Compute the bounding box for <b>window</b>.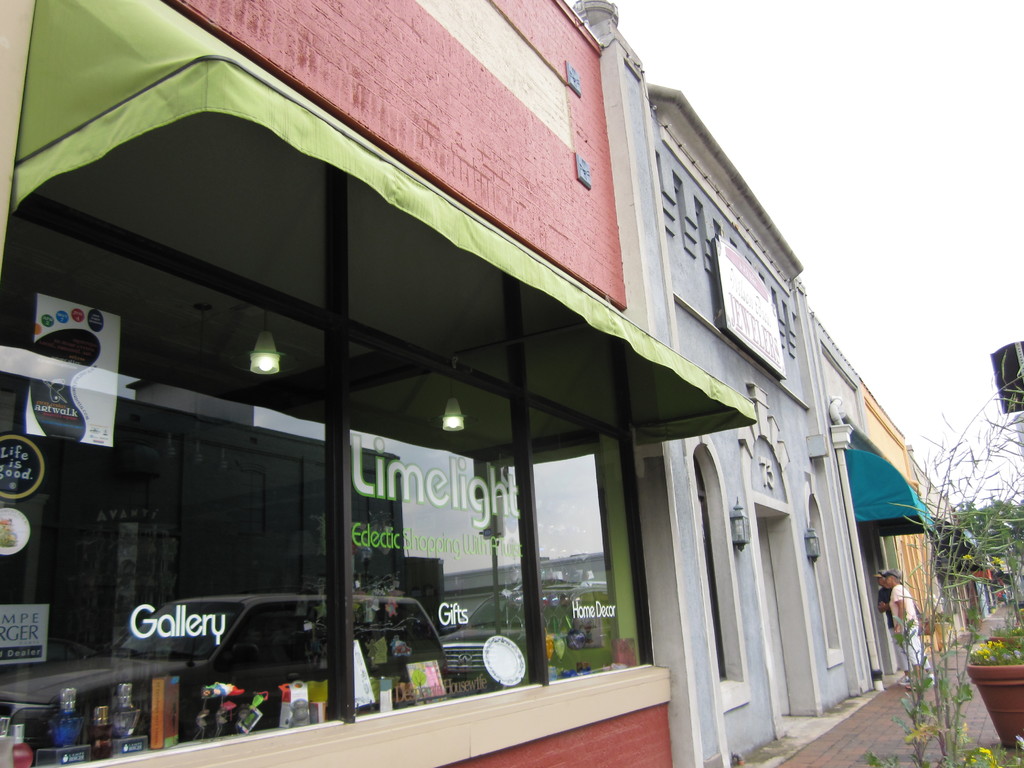
box(680, 428, 759, 712).
